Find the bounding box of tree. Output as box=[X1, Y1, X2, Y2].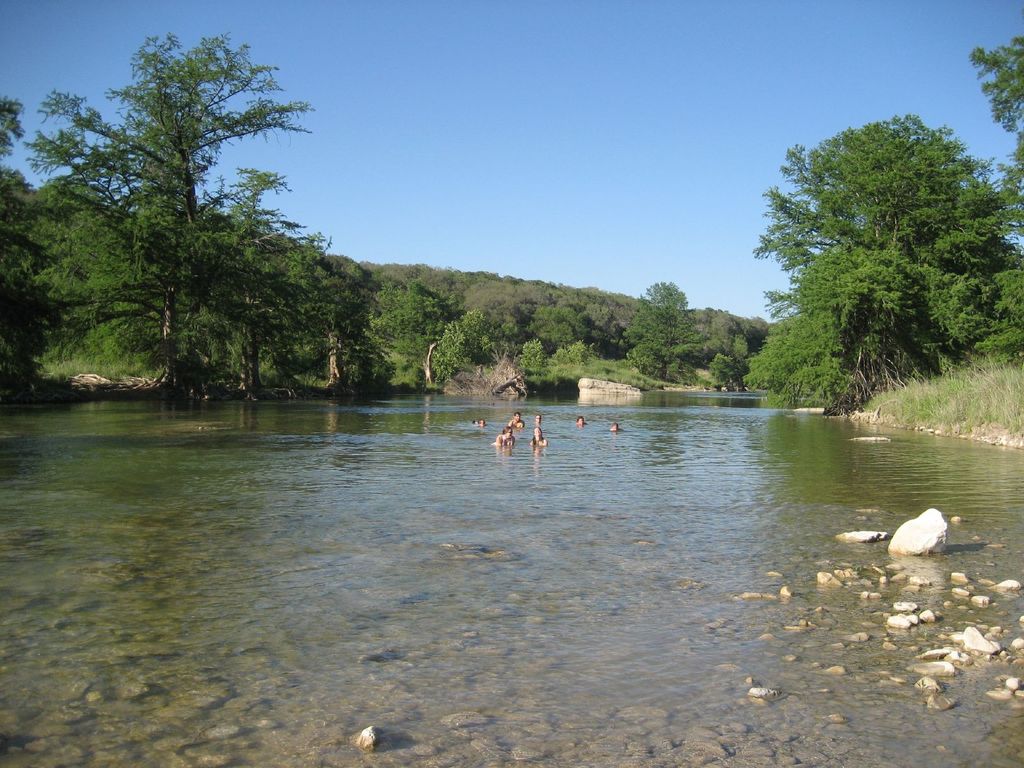
box=[748, 113, 1023, 324].
